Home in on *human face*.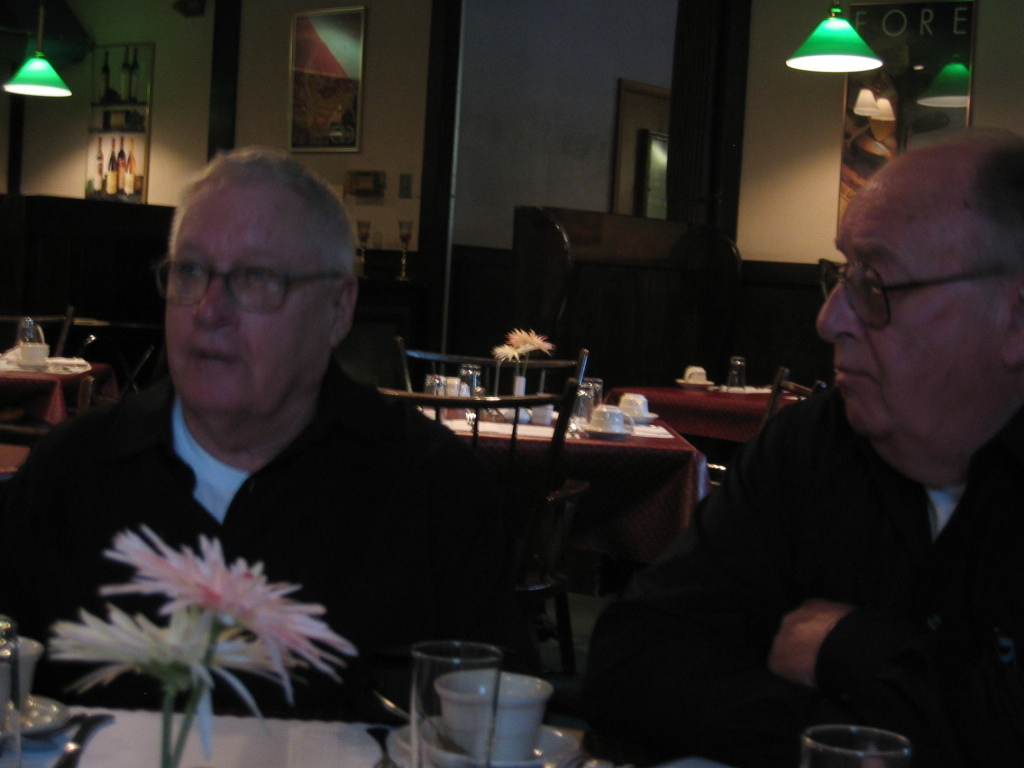
Homed in at pyautogui.locateOnScreen(167, 178, 319, 417).
